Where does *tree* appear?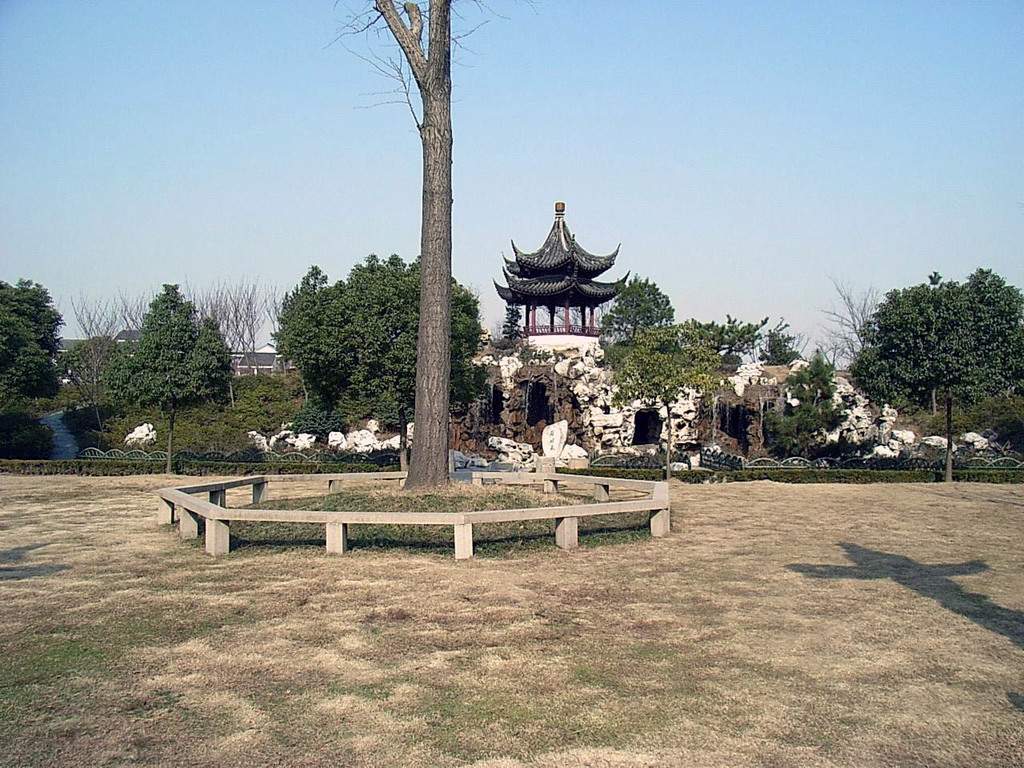
Appears at x1=601 y1=317 x2=769 y2=461.
